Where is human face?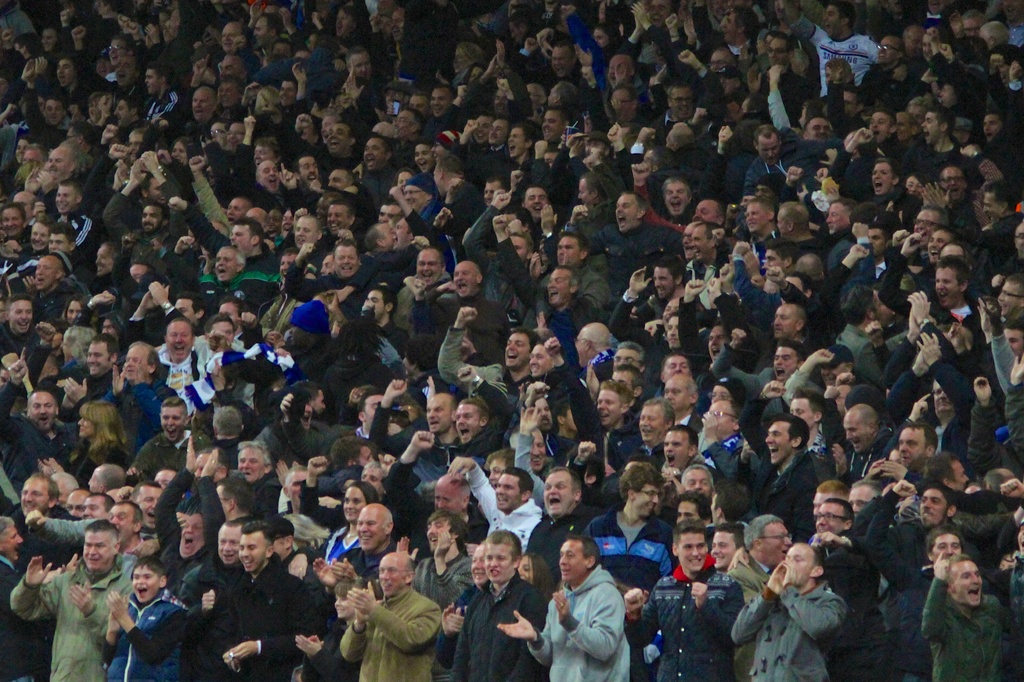
BBox(876, 33, 900, 67).
